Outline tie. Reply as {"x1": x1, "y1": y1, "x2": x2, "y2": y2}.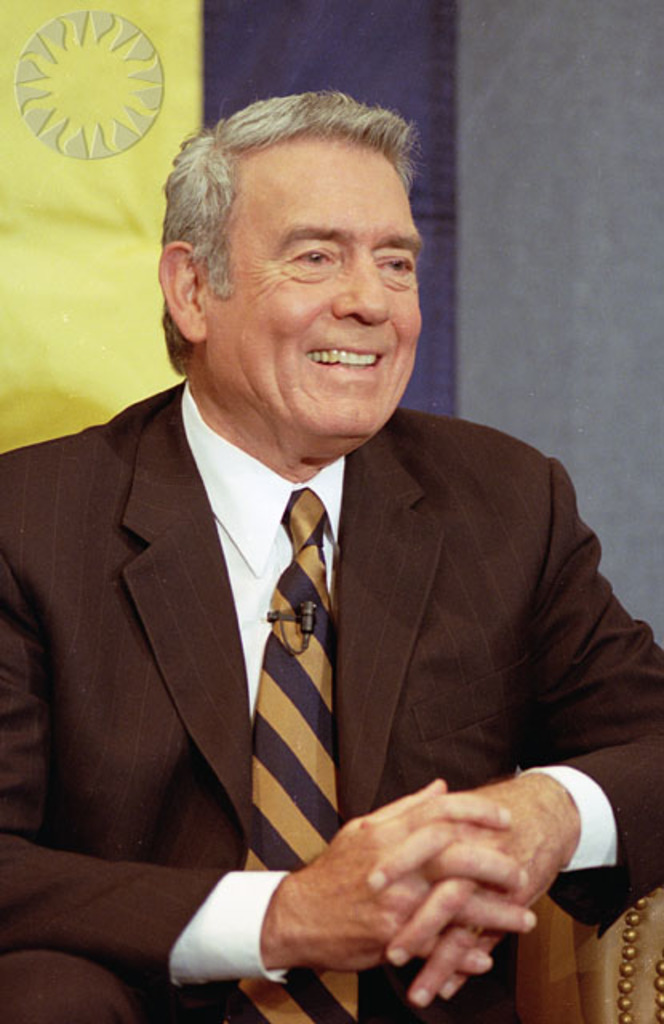
{"x1": 234, "y1": 485, "x2": 360, "y2": 1022}.
